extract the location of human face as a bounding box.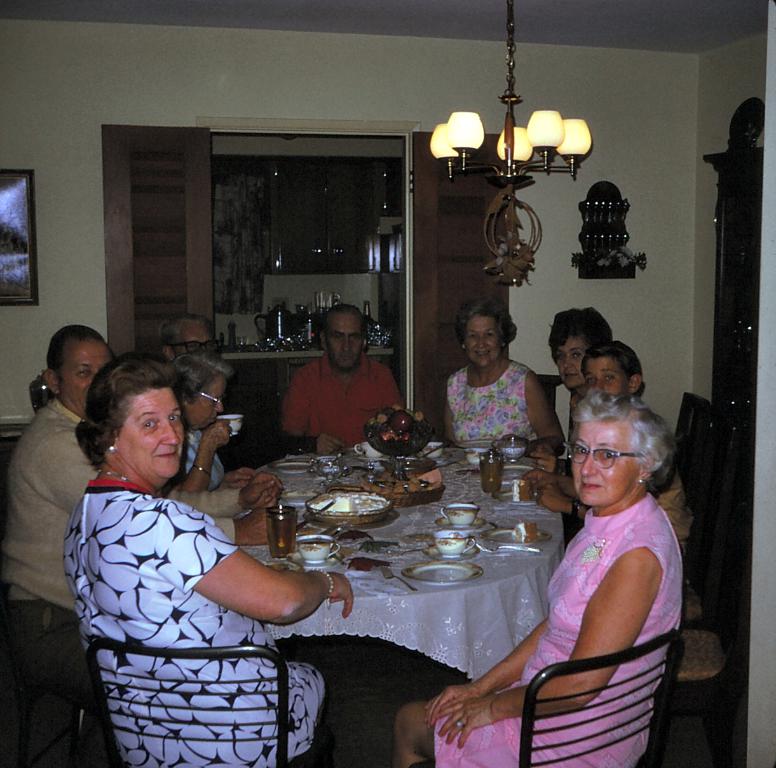
bbox=[461, 313, 502, 367].
